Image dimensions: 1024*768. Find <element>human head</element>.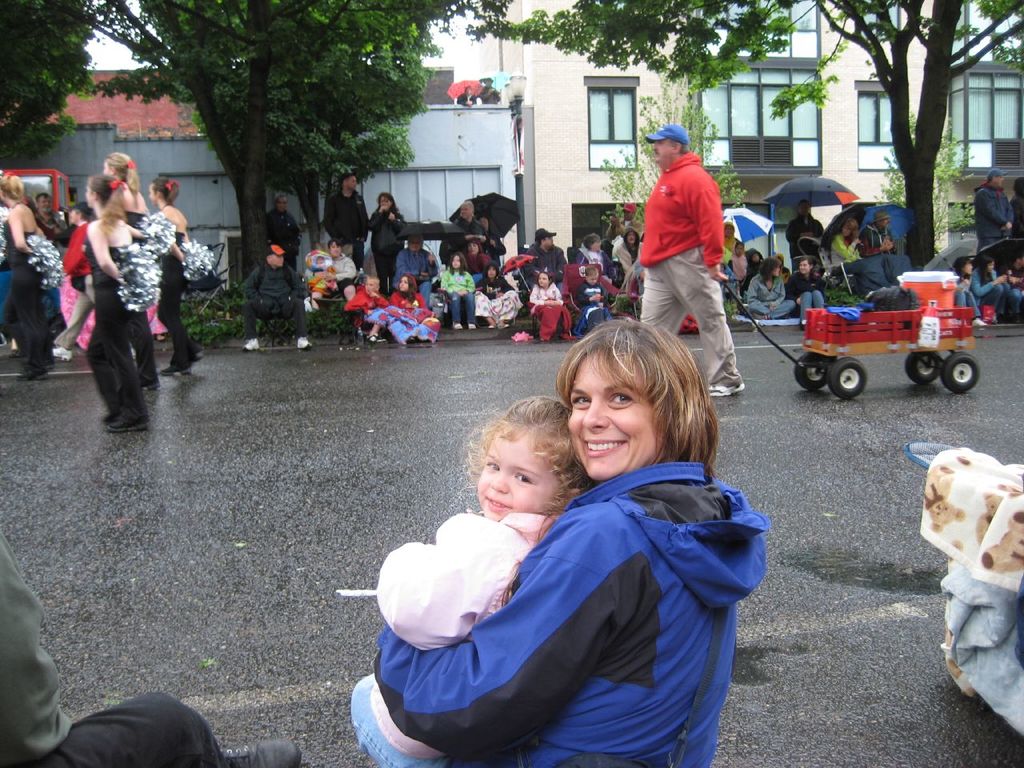
(585,234,600,251).
